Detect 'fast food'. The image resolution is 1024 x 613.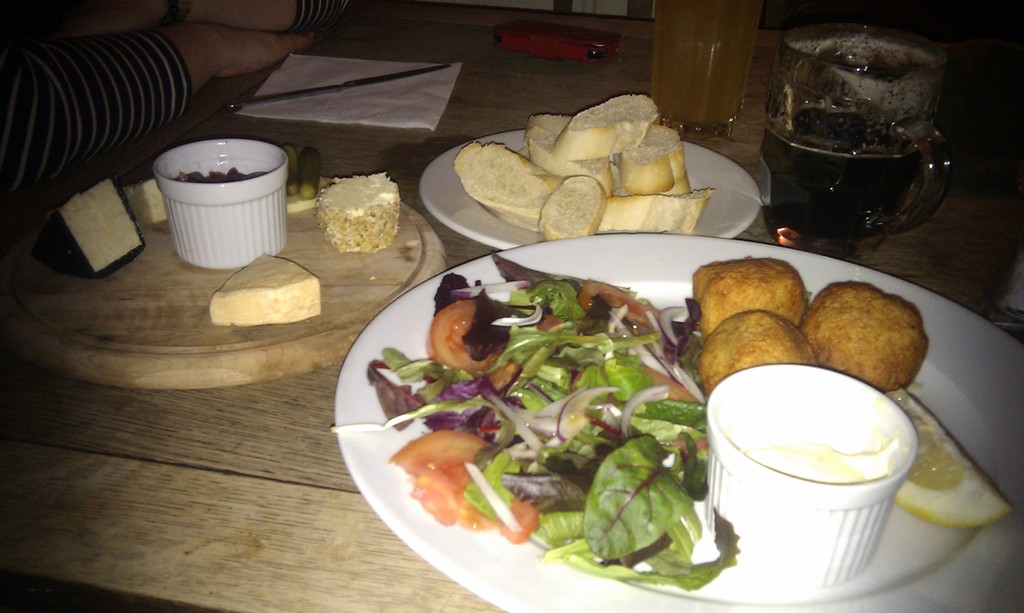
pyautogui.locateOnScreen(312, 163, 410, 253).
